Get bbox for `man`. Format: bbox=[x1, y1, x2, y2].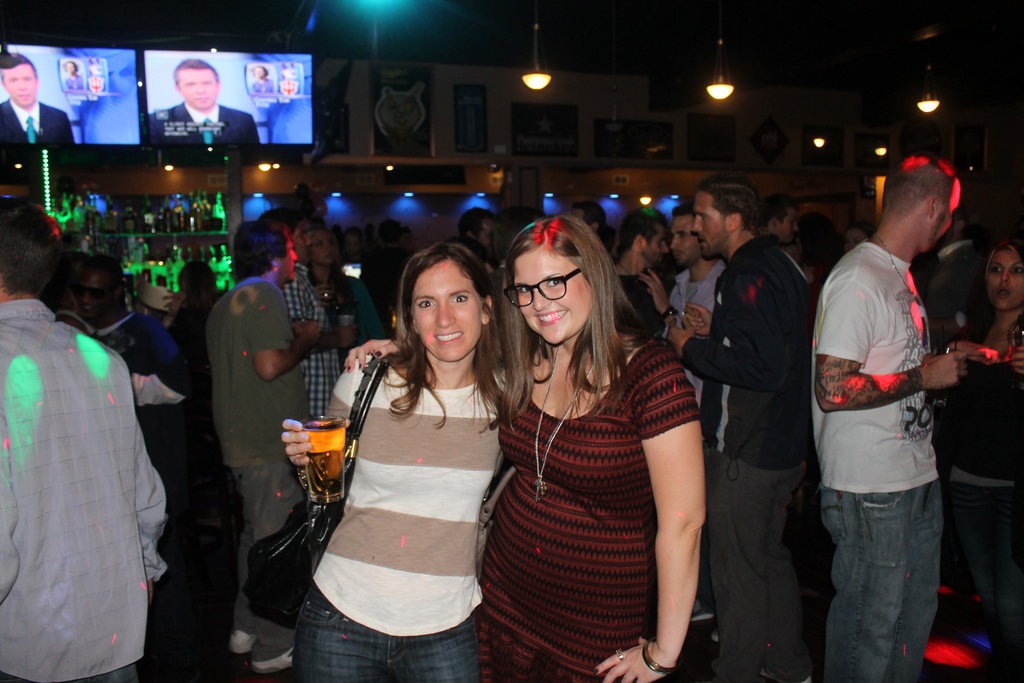
bbox=[260, 208, 340, 422].
